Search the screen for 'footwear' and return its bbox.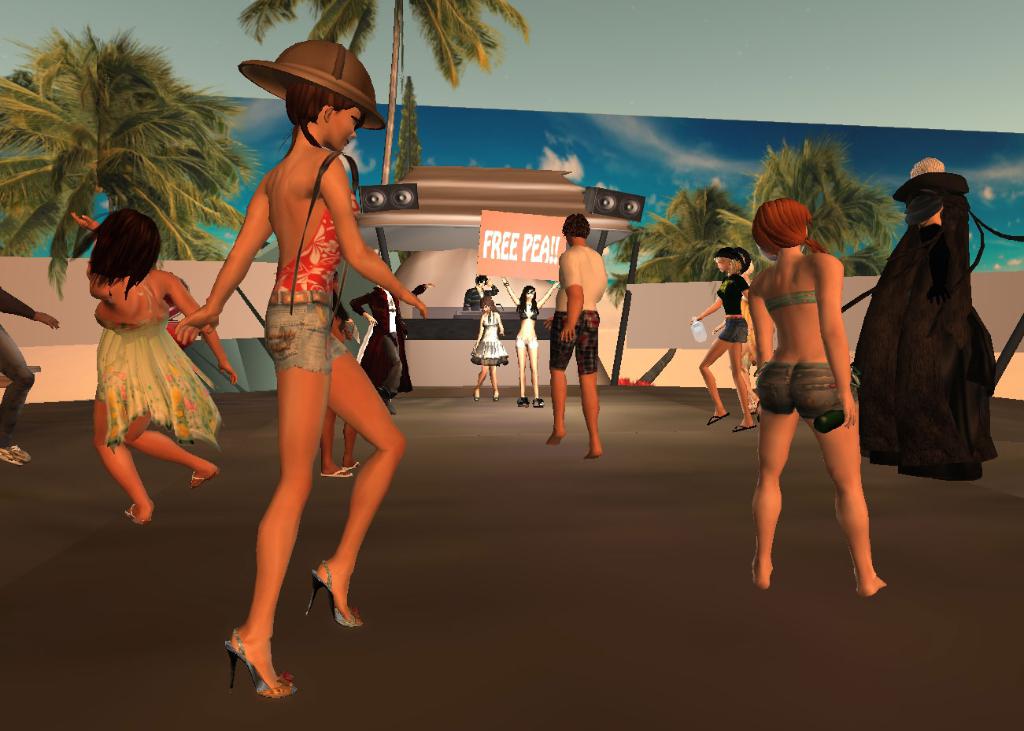
Found: x1=474, y1=386, x2=479, y2=406.
